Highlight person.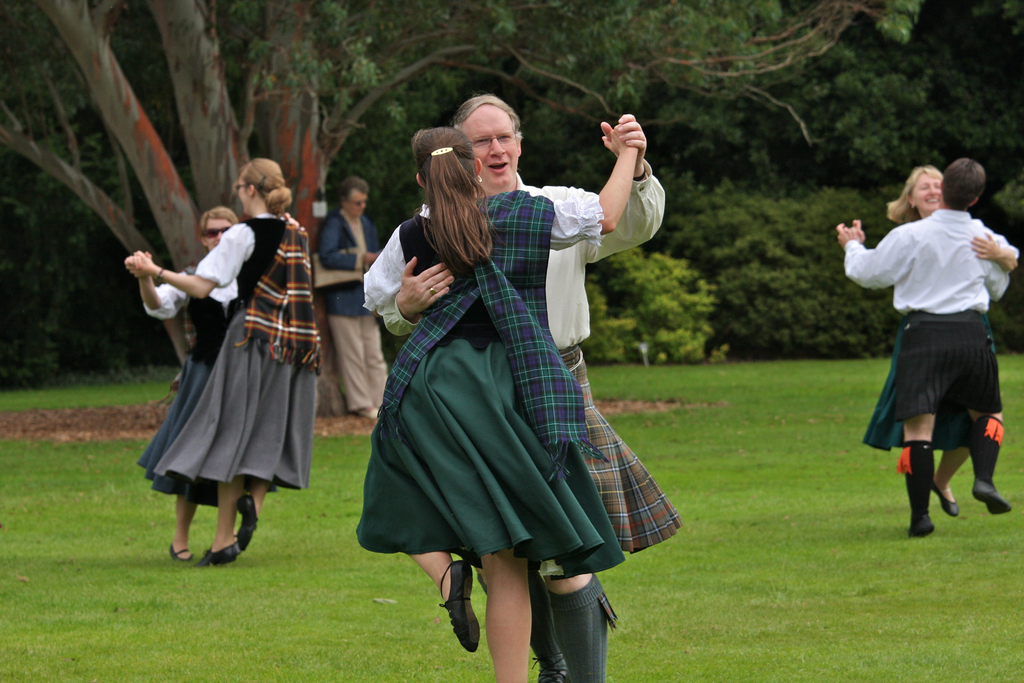
Highlighted region: pyautogui.locateOnScreen(831, 167, 1020, 516).
